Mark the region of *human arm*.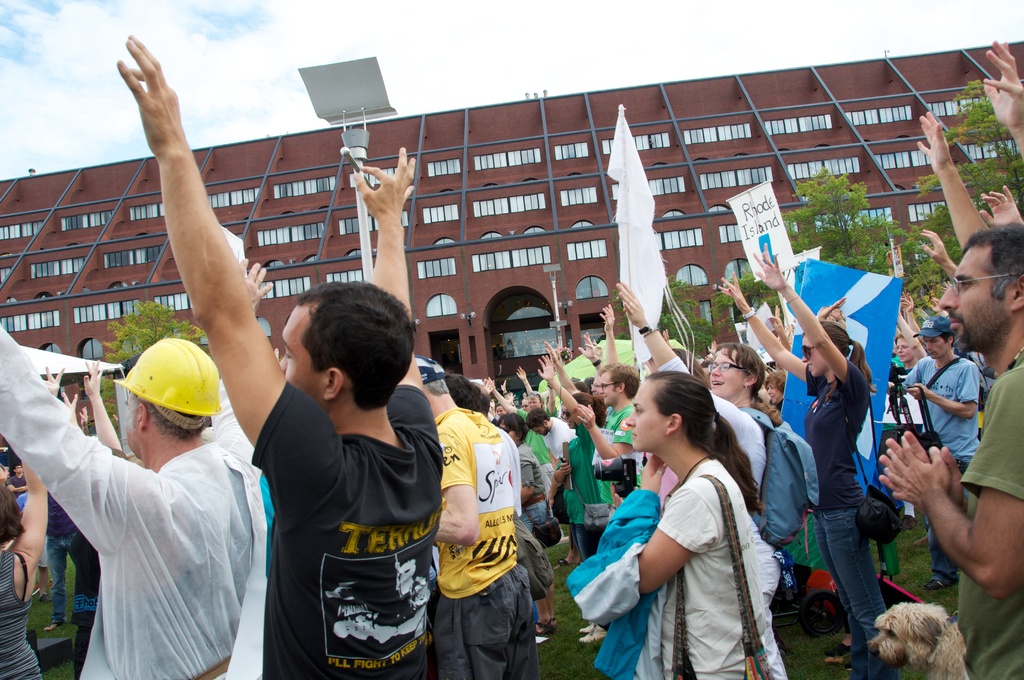
Region: {"left": 535, "top": 355, "right": 588, "bottom": 412}.
